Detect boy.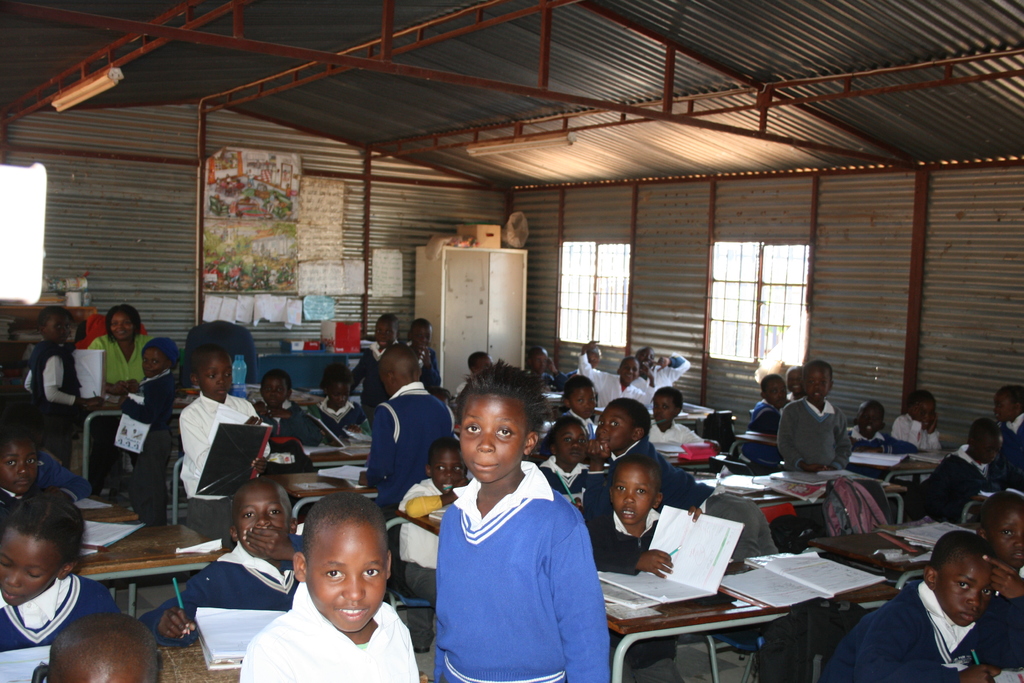
Detected at (0,427,41,542).
